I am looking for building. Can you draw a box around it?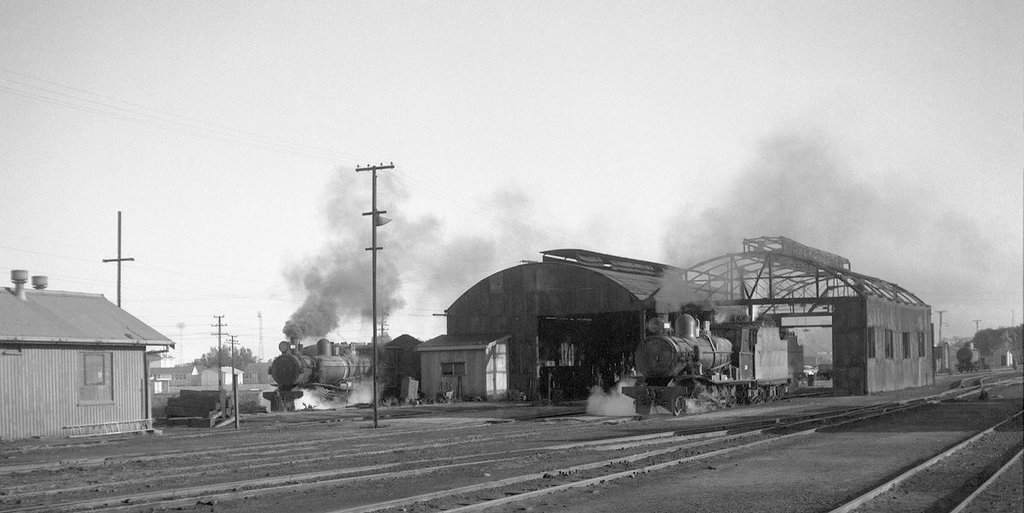
Sure, the bounding box is {"x1": 201, "y1": 364, "x2": 246, "y2": 385}.
